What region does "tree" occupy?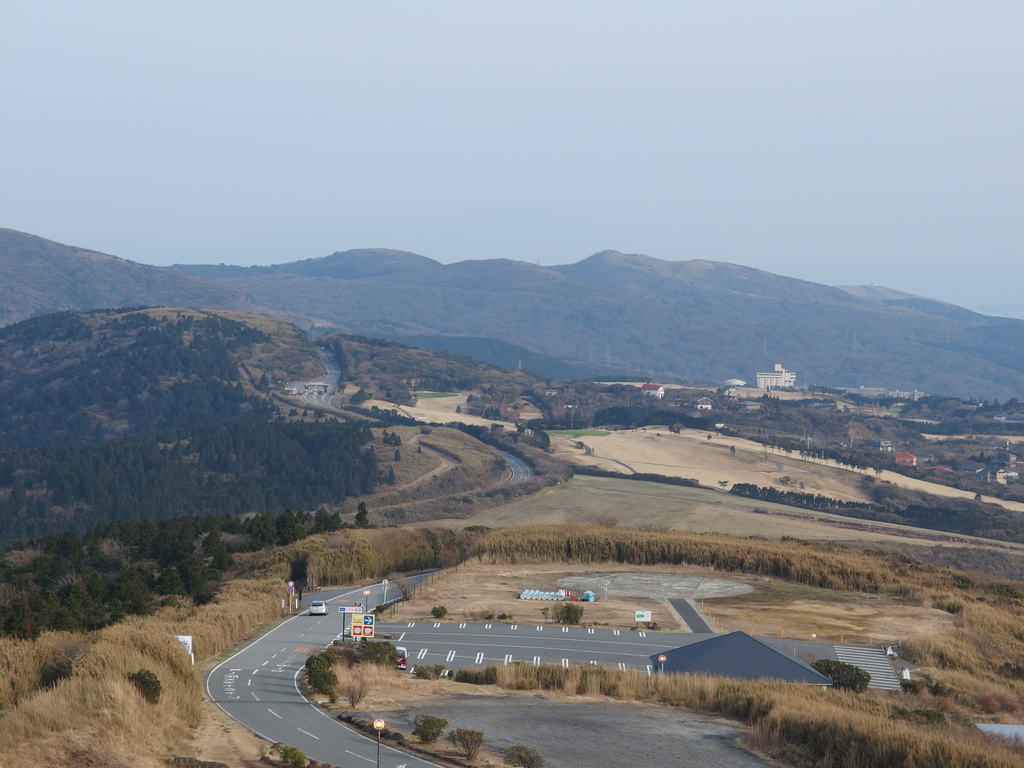
x1=351 y1=499 x2=364 y2=529.
